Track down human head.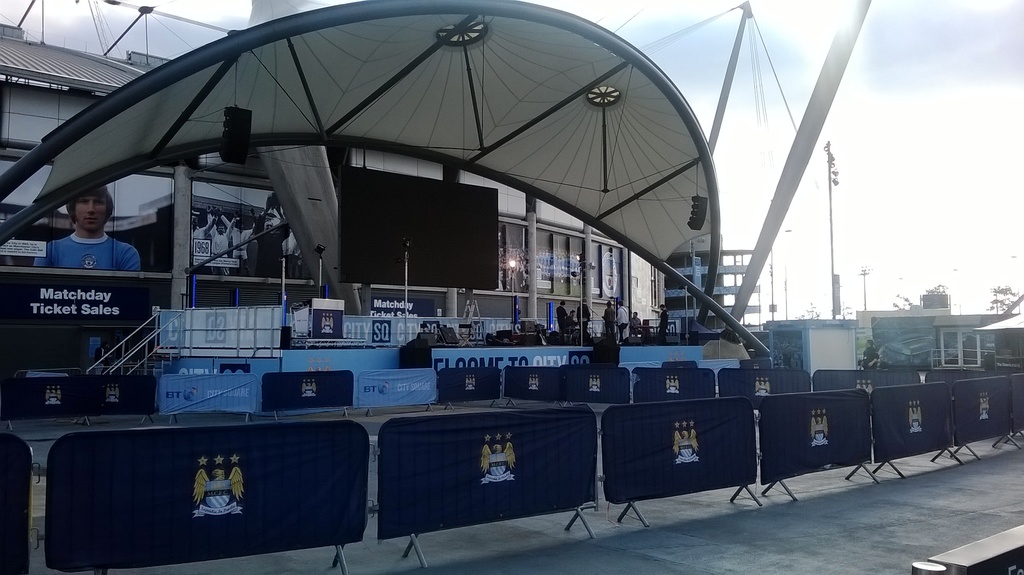
Tracked to <box>605,298,615,306</box>.
